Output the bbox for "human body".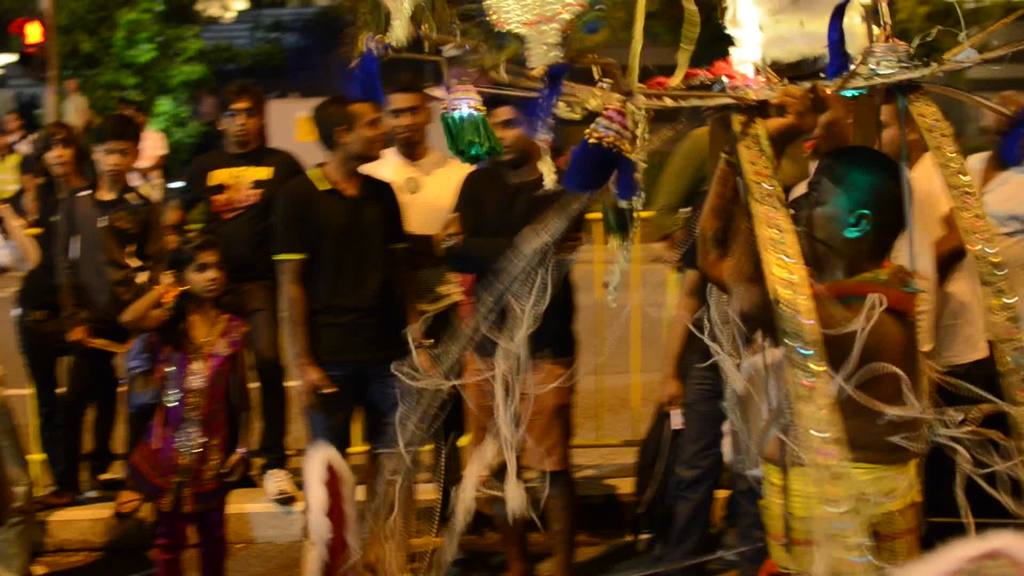
box=[0, 112, 36, 161].
